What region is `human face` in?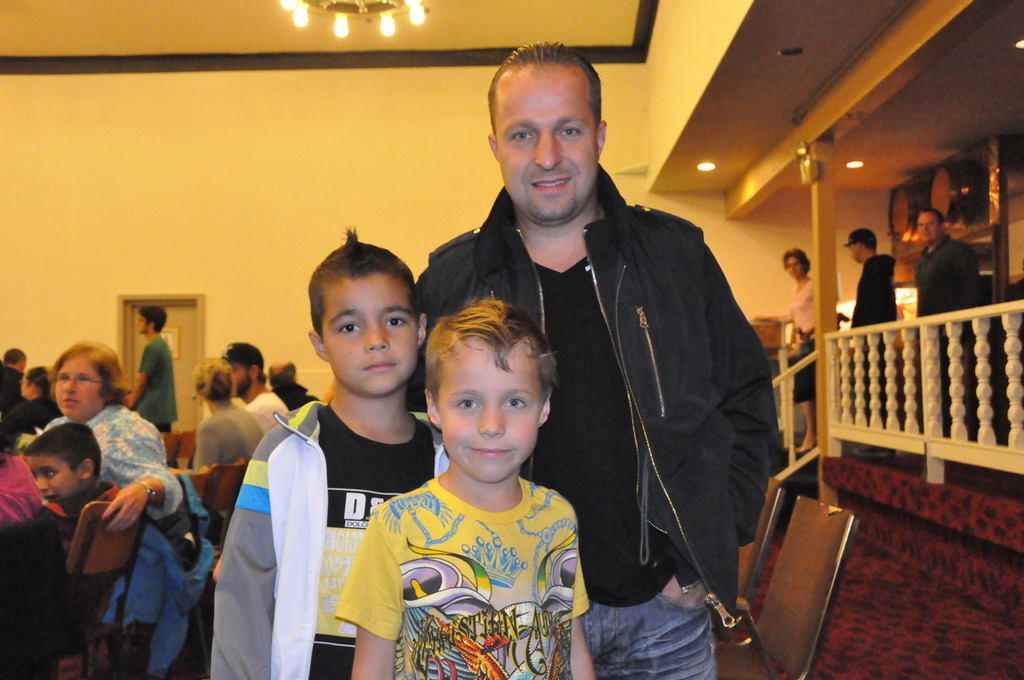
Rect(914, 210, 935, 245).
